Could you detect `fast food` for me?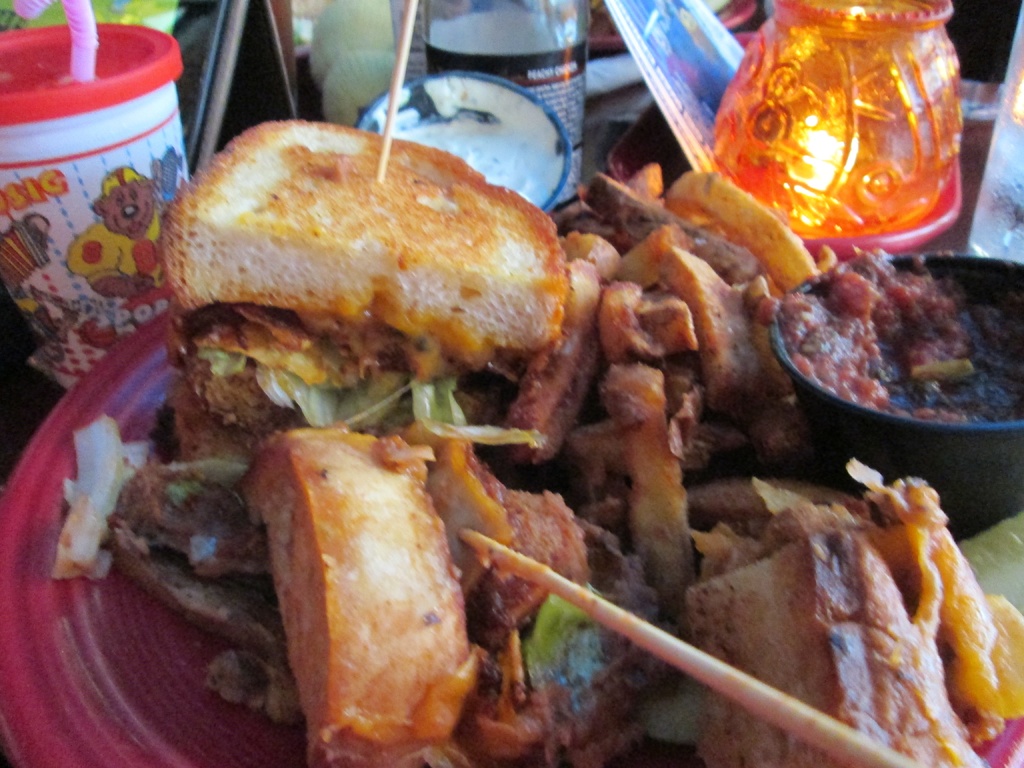
Detection result: 397:425:678:767.
